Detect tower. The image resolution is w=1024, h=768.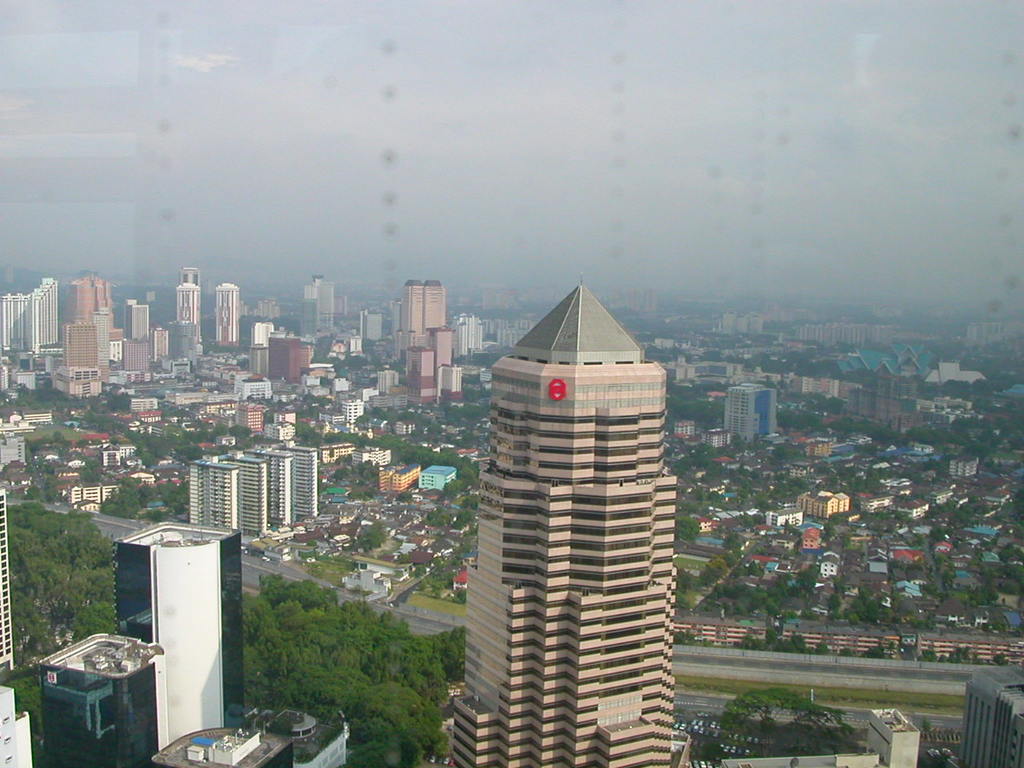
l=218, t=403, r=261, b=435.
